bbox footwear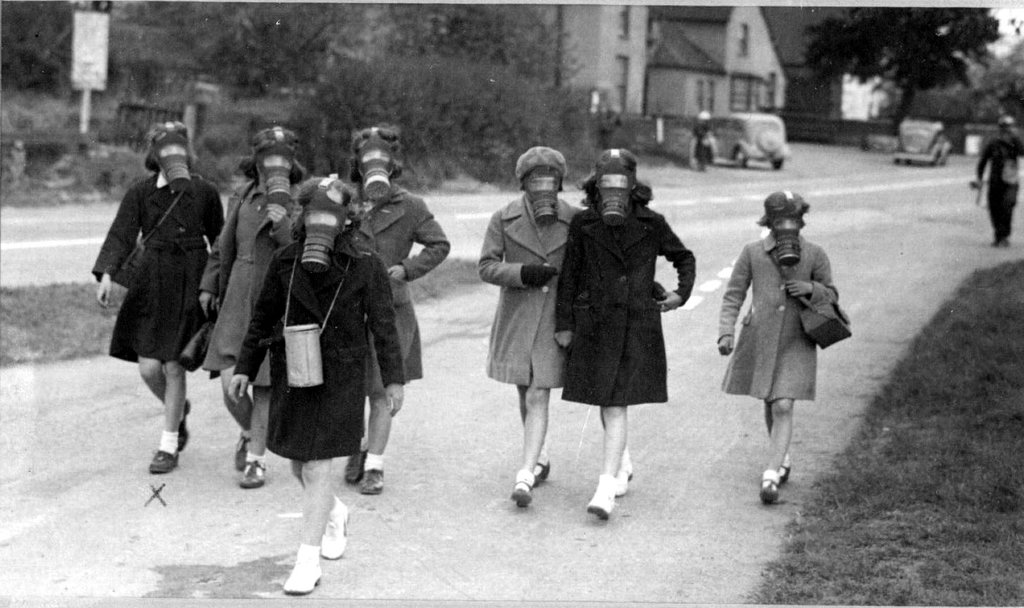
box=[587, 473, 614, 523]
